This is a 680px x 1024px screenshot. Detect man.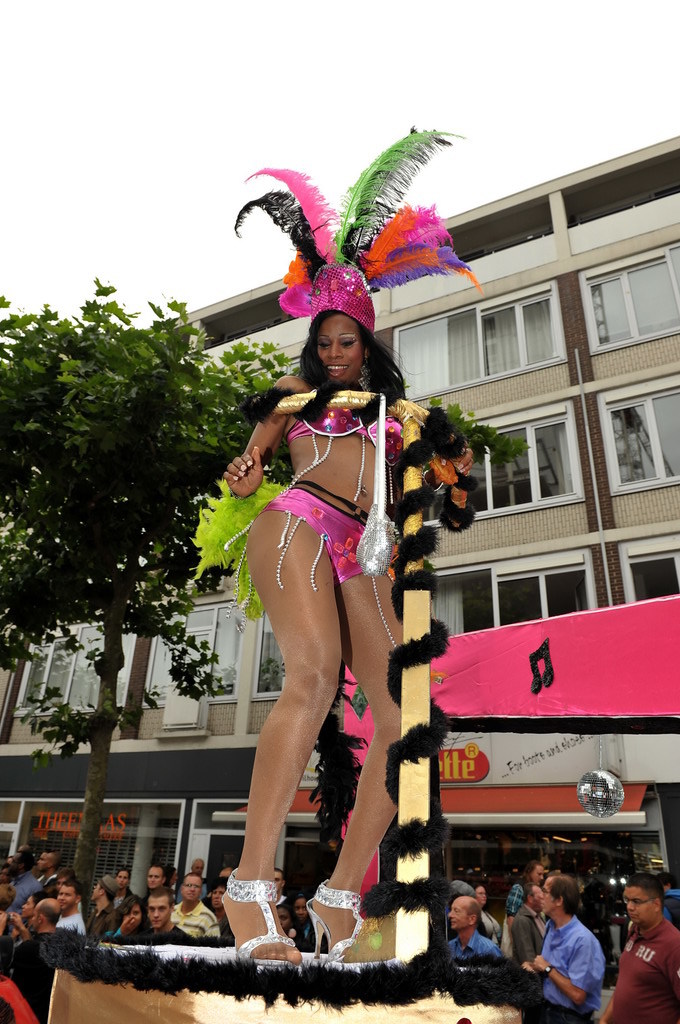
[x1=595, y1=871, x2=679, y2=1023].
